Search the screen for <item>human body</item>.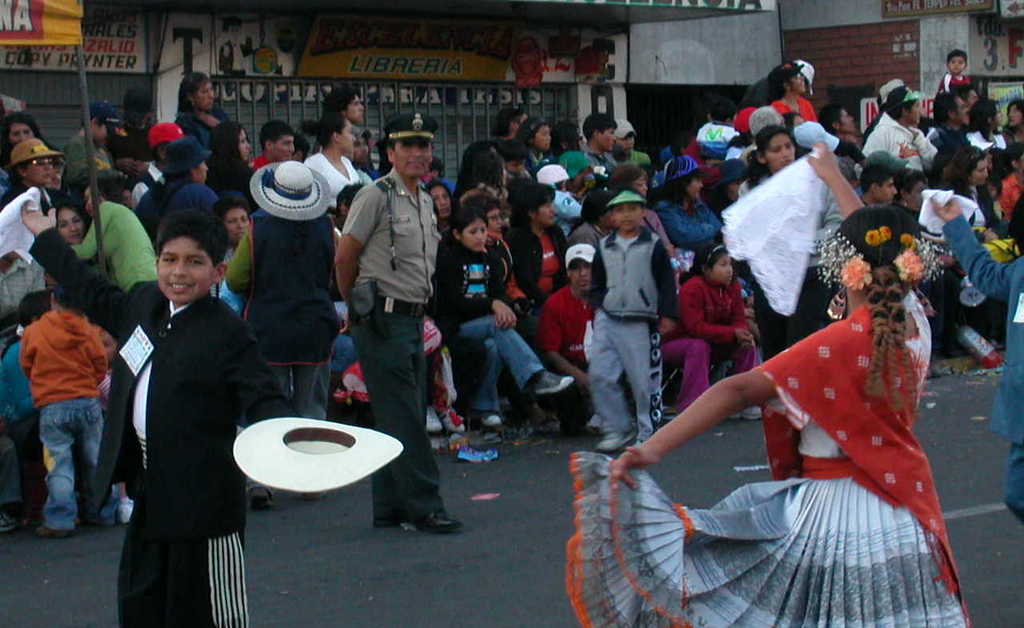
Found at x1=763 y1=60 x2=821 y2=121.
